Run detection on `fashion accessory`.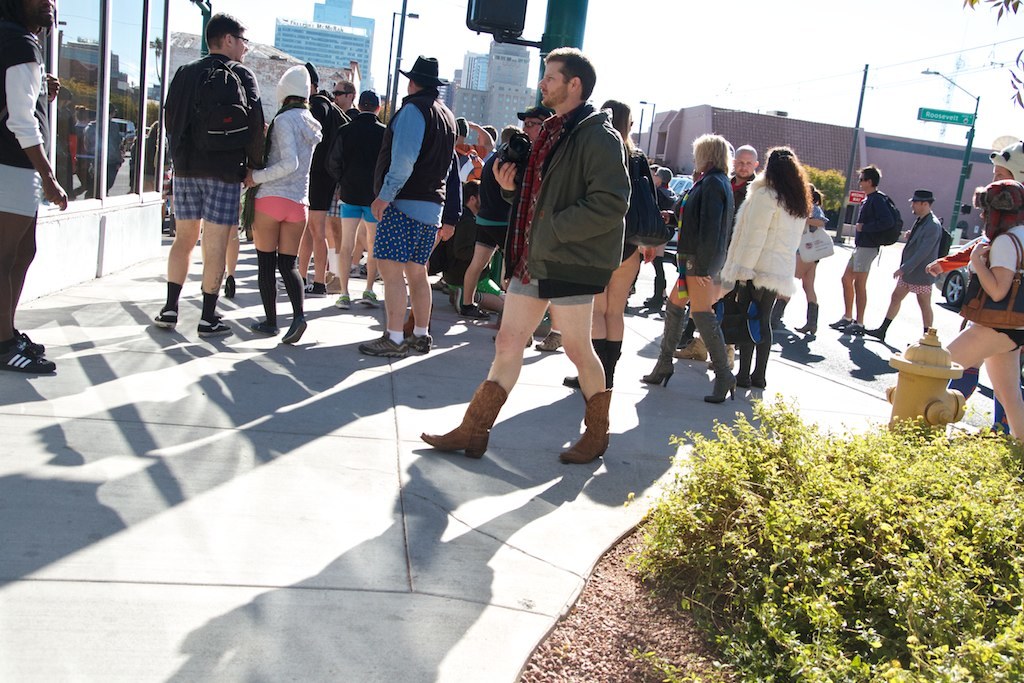
Result: x1=692 y1=307 x2=733 y2=404.
